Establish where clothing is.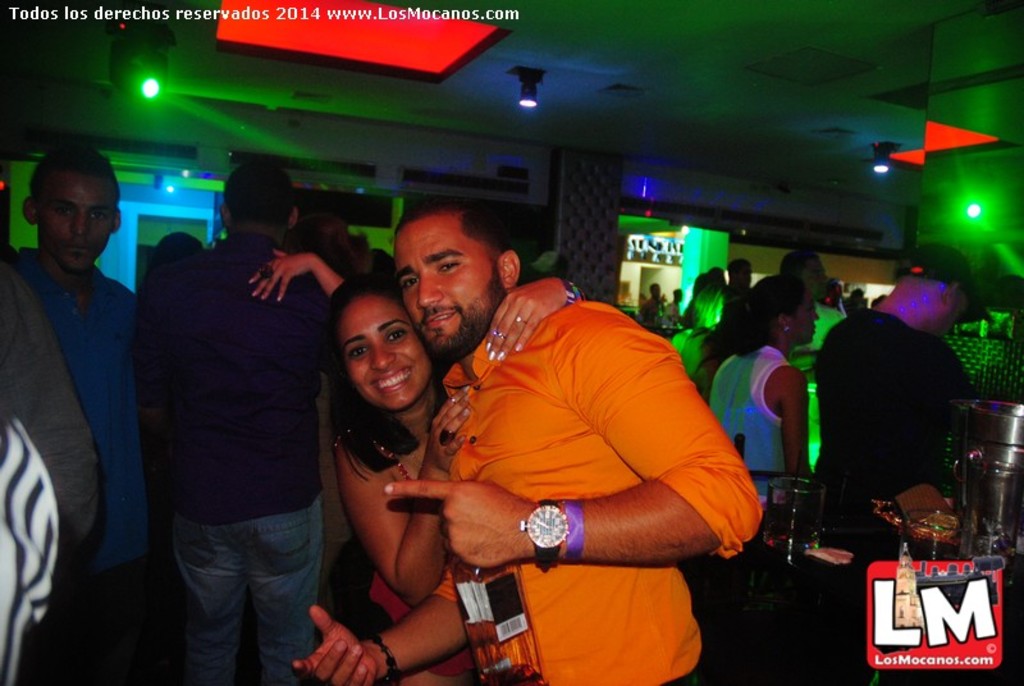
Established at detection(0, 244, 88, 685).
